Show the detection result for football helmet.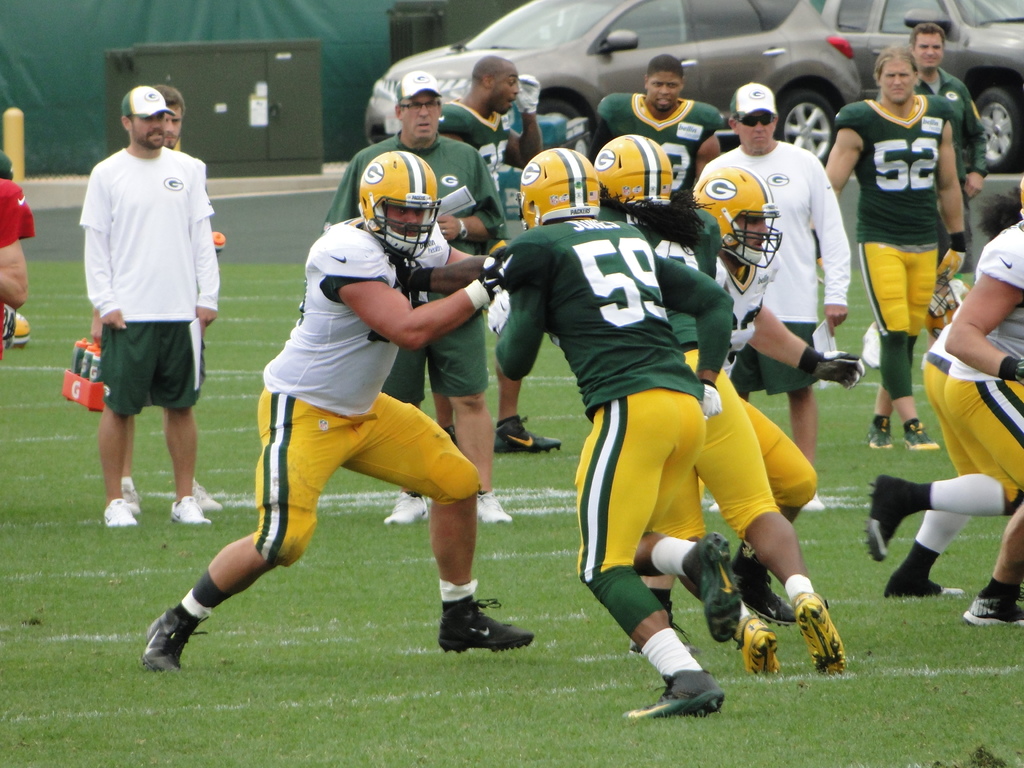
bbox=(928, 271, 970, 339).
